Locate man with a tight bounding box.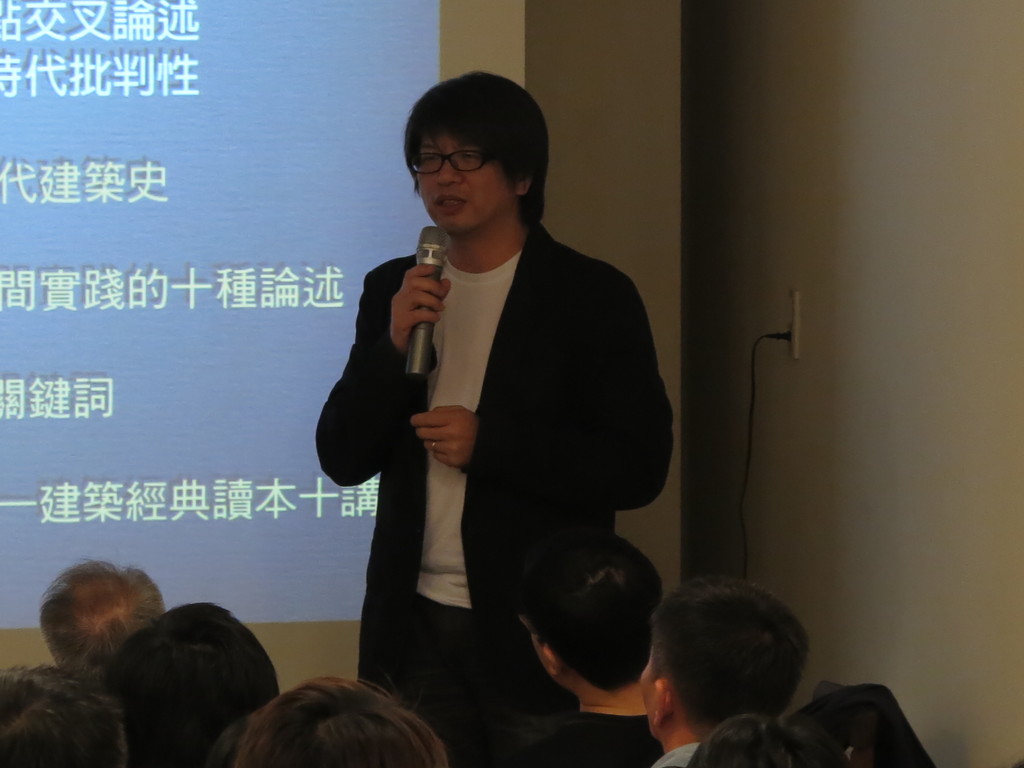
[left=635, top=579, right=810, bottom=766].
